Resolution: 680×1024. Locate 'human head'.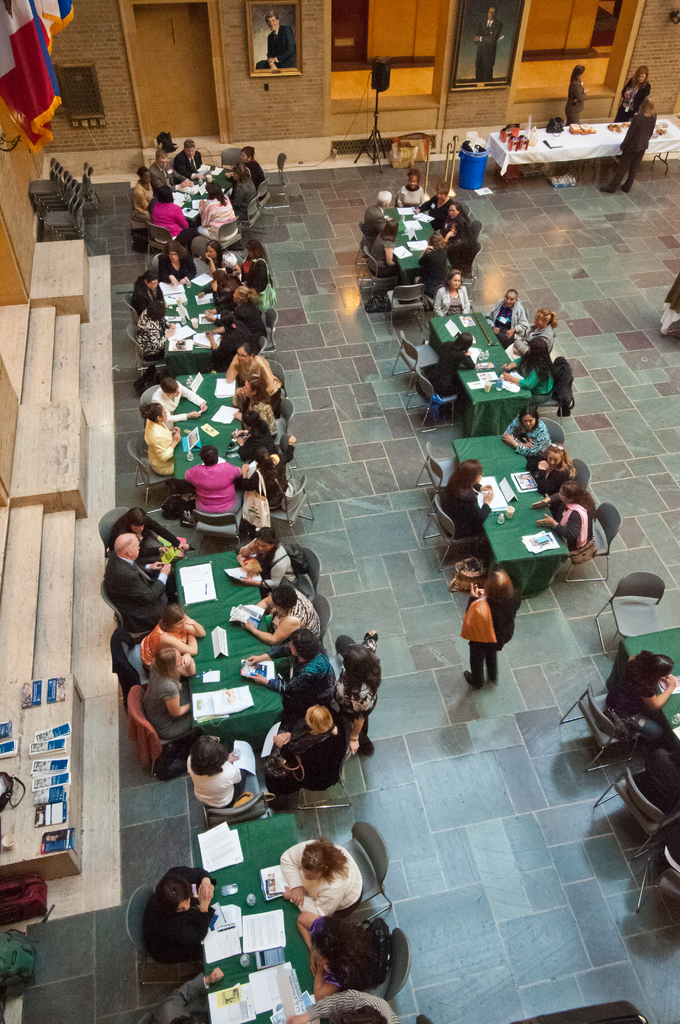
[646,657,674,676].
